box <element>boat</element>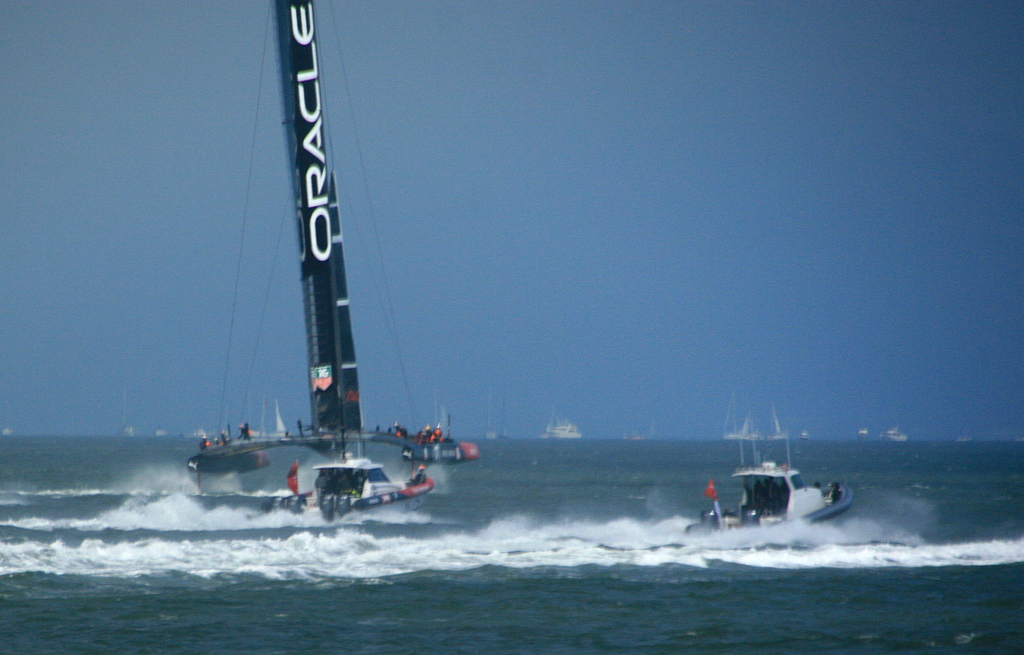
(723, 395, 766, 439)
